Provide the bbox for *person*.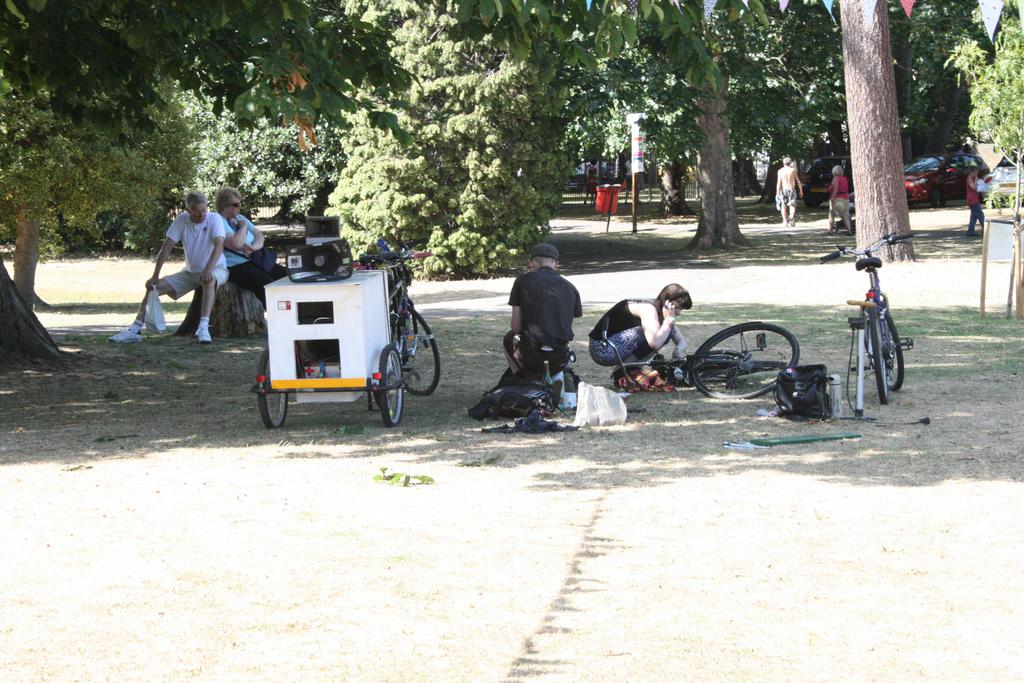
x1=770, y1=154, x2=810, y2=226.
